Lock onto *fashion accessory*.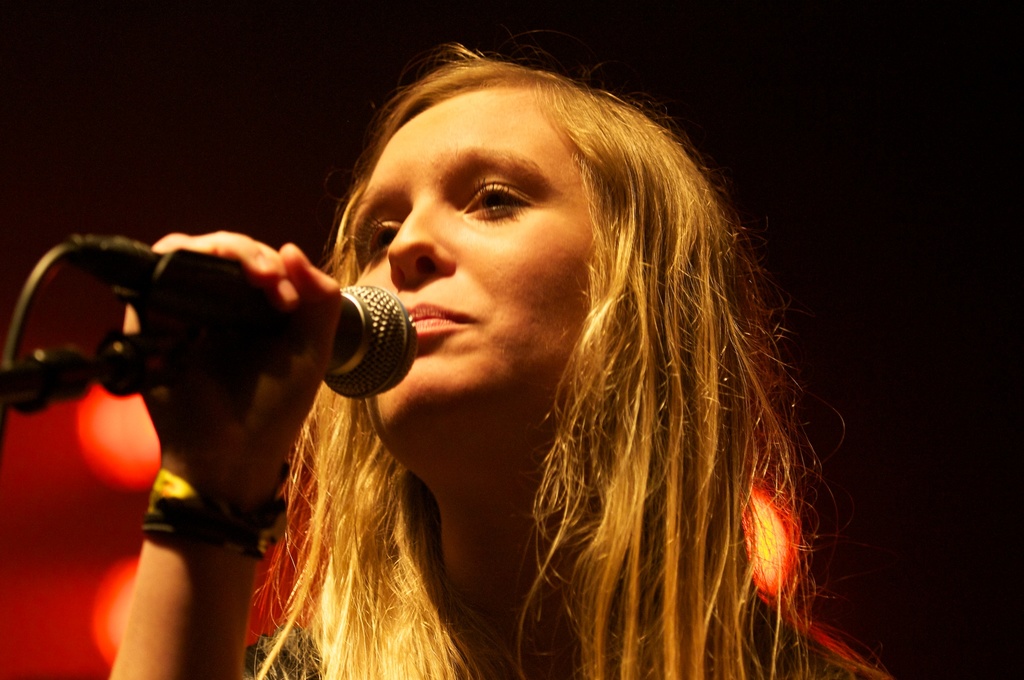
Locked: l=141, t=460, r=294, b=570.
